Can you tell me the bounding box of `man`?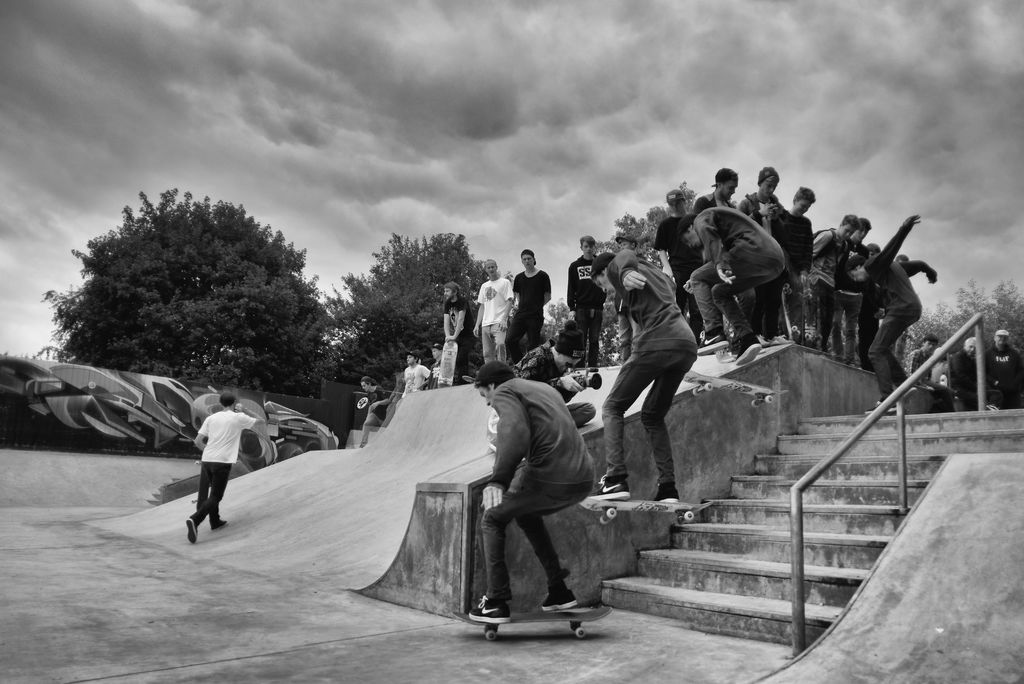
(393,355,435,413).
